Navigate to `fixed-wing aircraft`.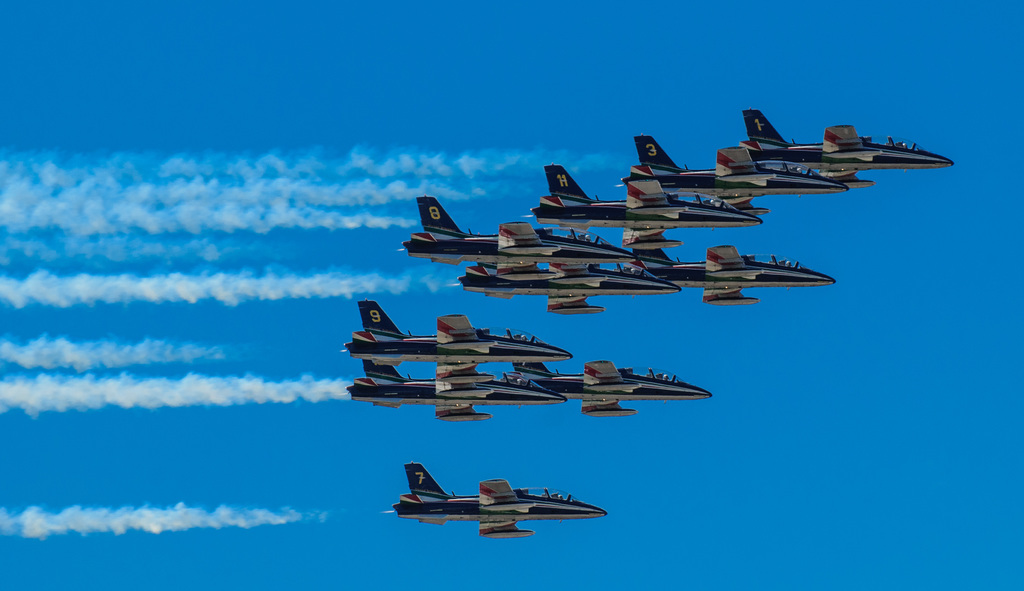
Navigation target: {"x1": 737, "y1": 106, "x2": 957, "y2": 179}.
